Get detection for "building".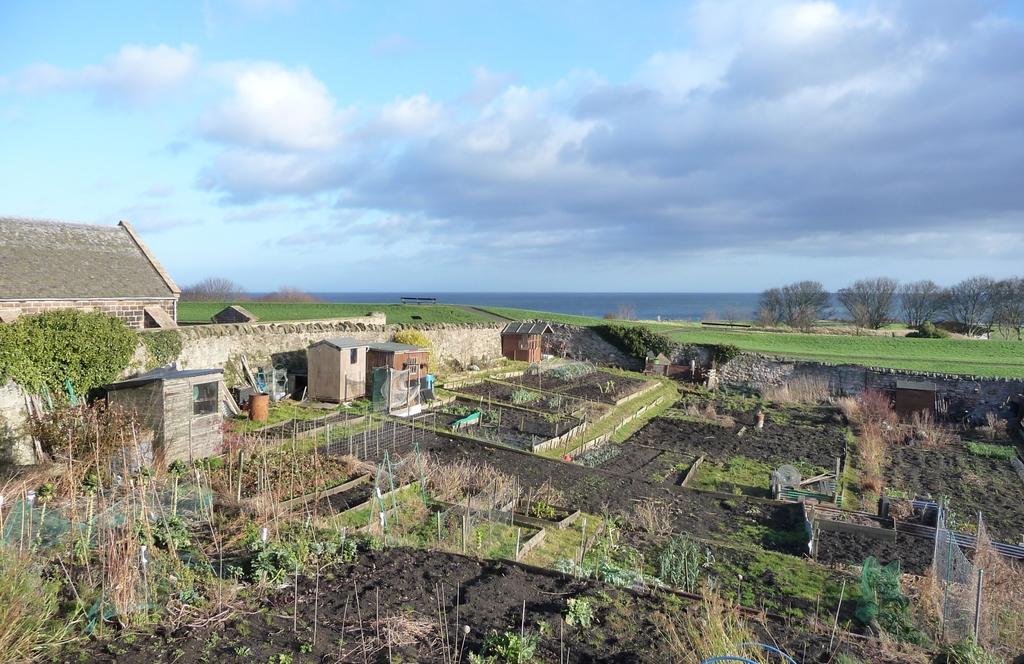
Detection: region(86, 370, 233, 464).
